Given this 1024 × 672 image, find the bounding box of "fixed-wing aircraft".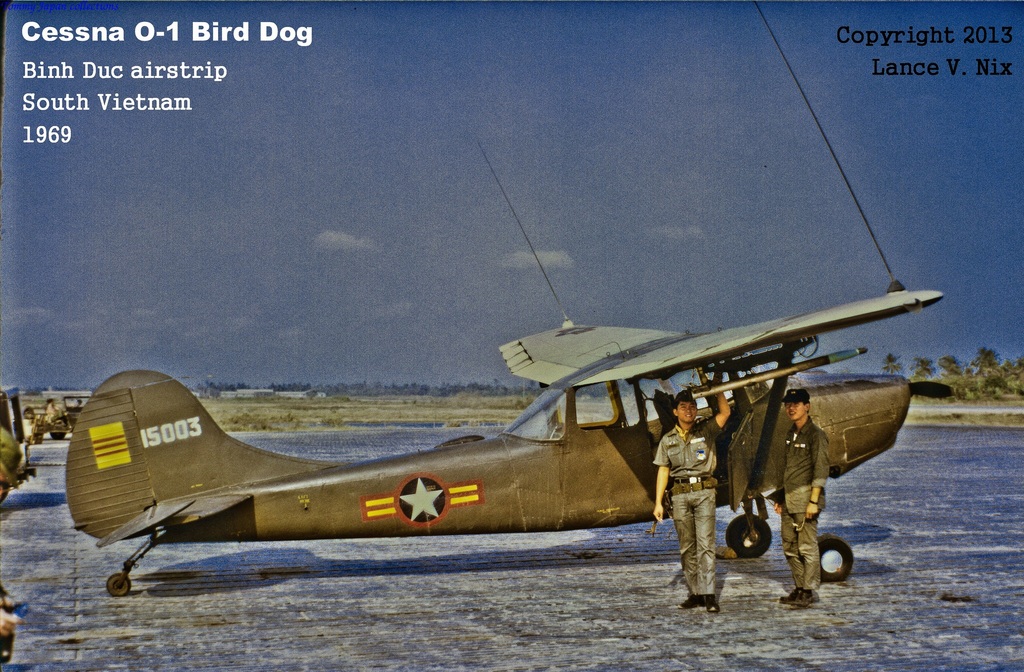
{"x1": 59, "y1": 283, "x2": 956, "y2": 597}.
